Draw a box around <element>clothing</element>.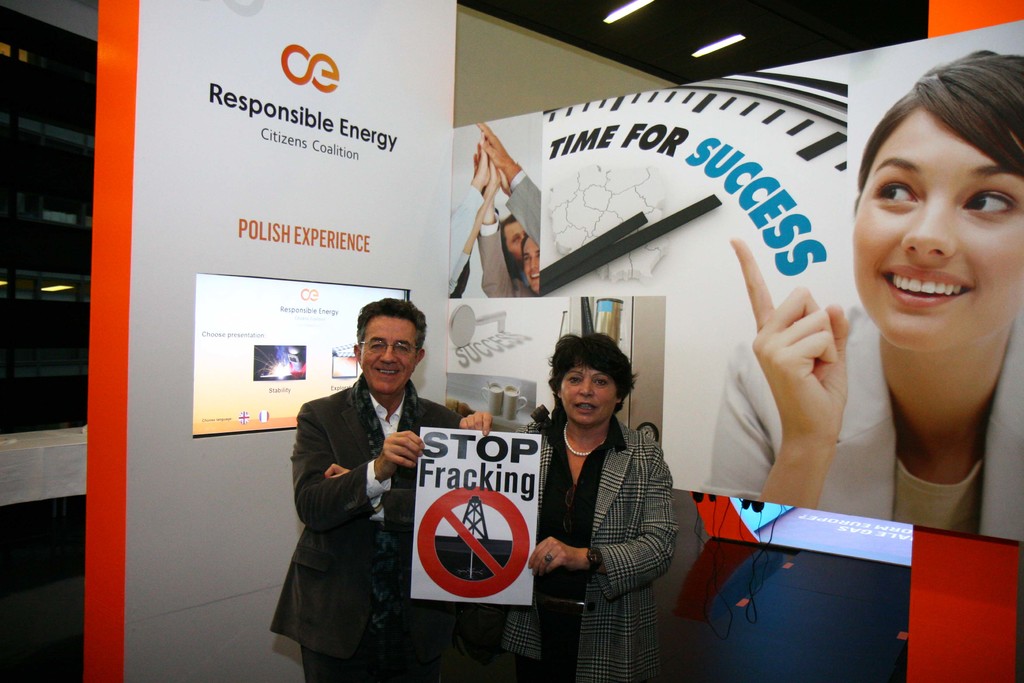
[701,297,1015,543].
